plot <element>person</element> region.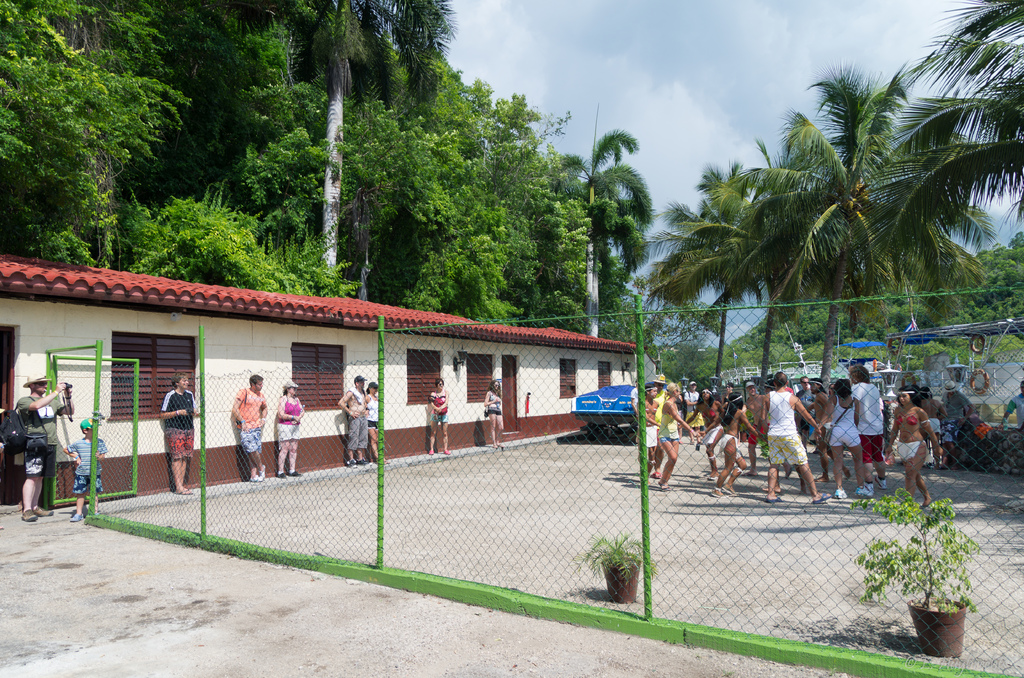
Plotted at box(228, 375, 270, 484).
